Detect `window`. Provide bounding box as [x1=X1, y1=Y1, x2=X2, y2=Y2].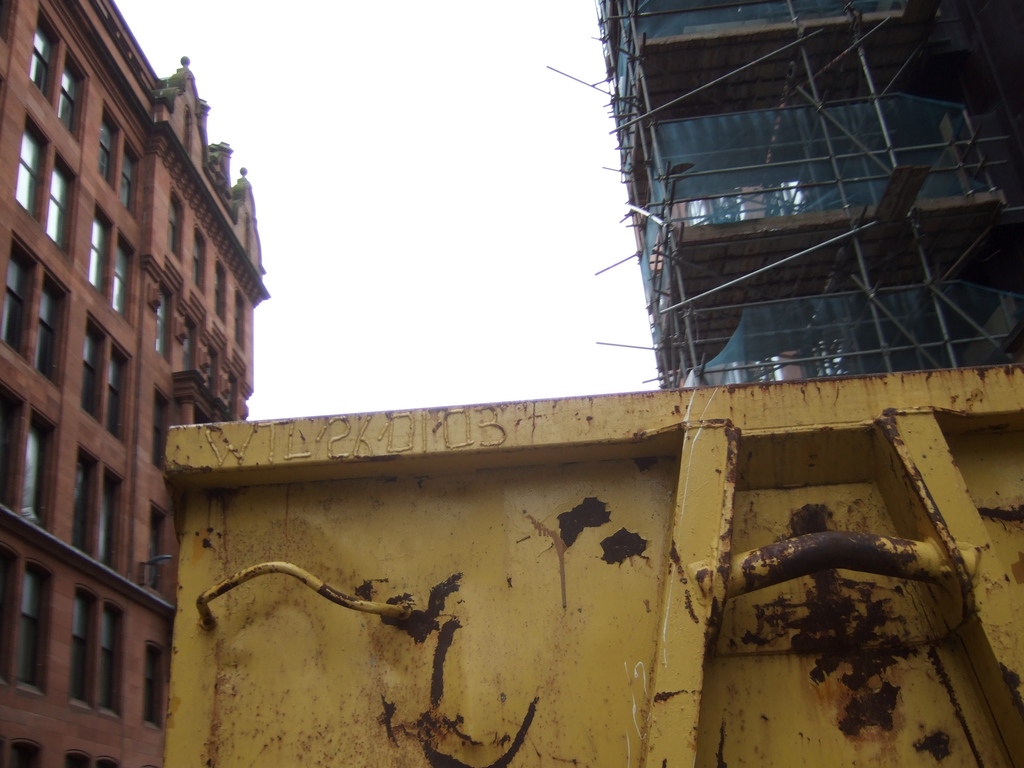
[x1=168, y1=205, x2=175, y2=250].
